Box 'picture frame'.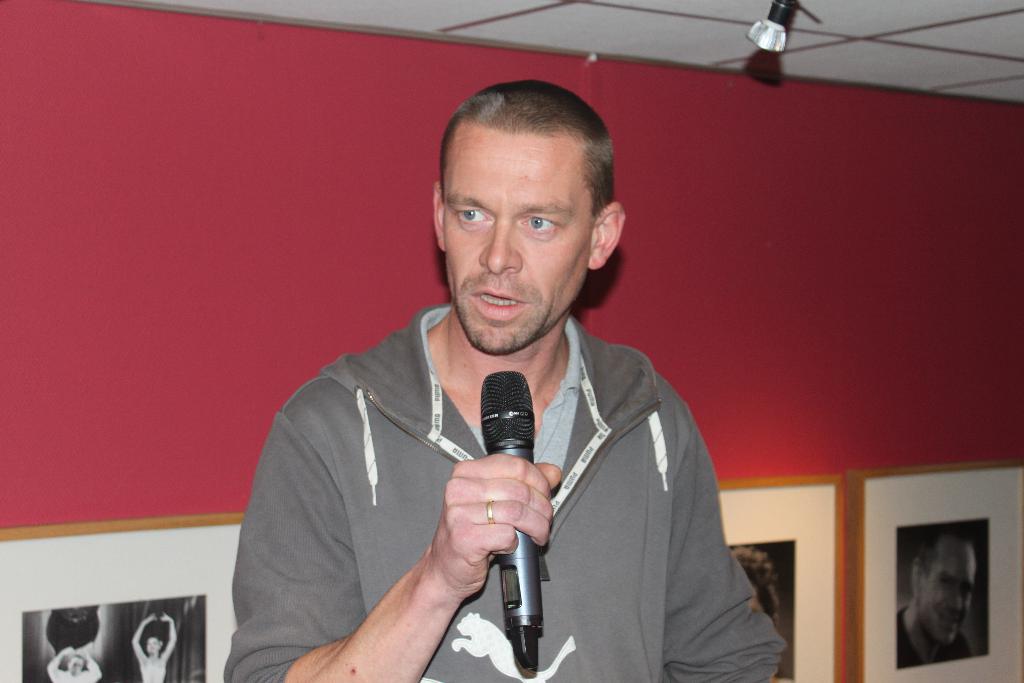
box(714, 475, 845, 682).
